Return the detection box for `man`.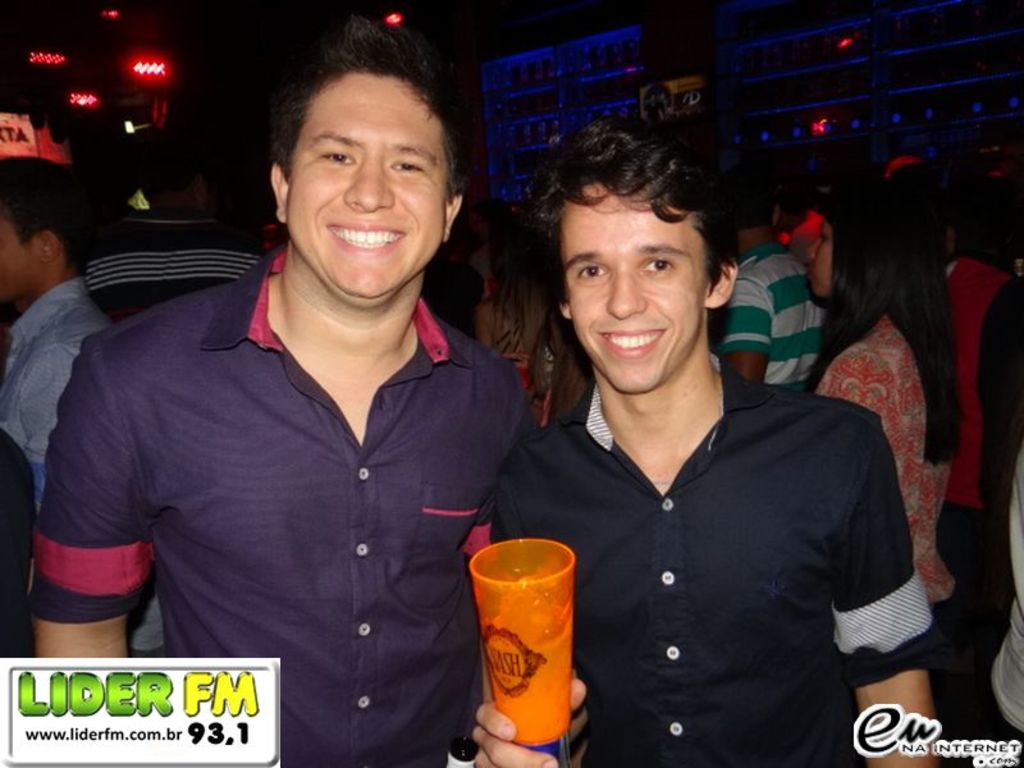
crop(79, 119, 276, 314).
